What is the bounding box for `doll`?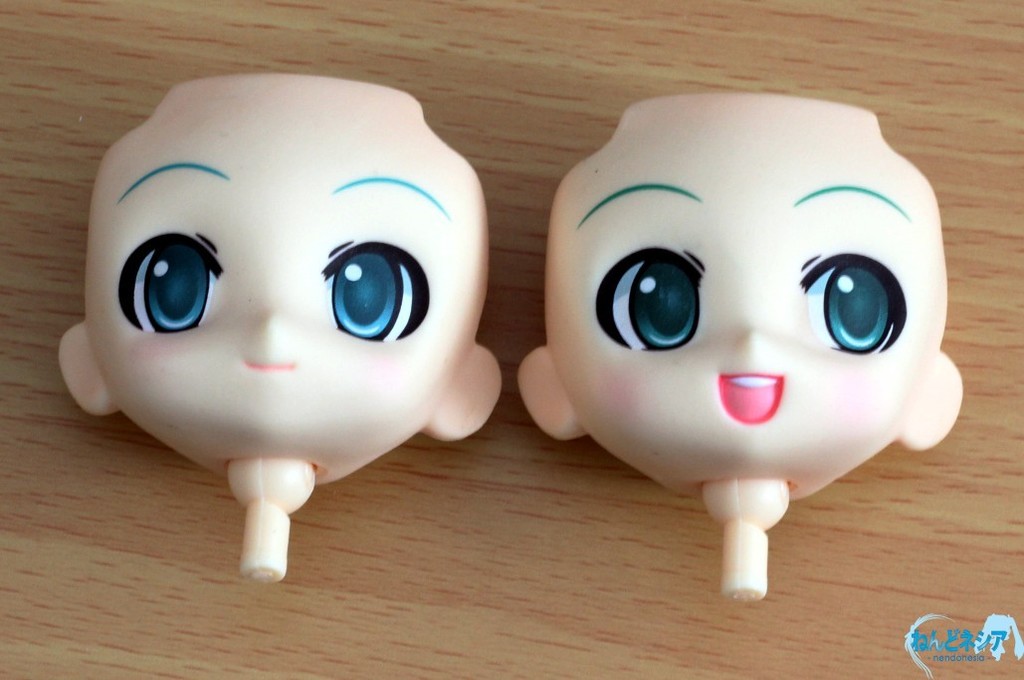
select_region(62, 80, 503, 580).
